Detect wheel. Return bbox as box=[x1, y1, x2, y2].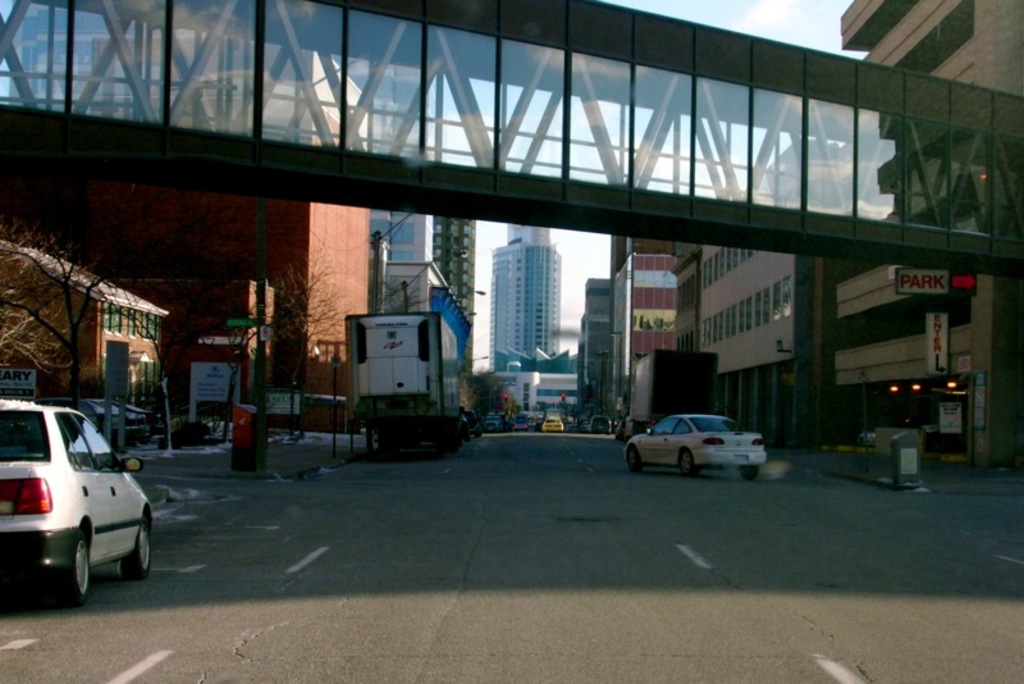
box=[742, 468, 759, 482].
